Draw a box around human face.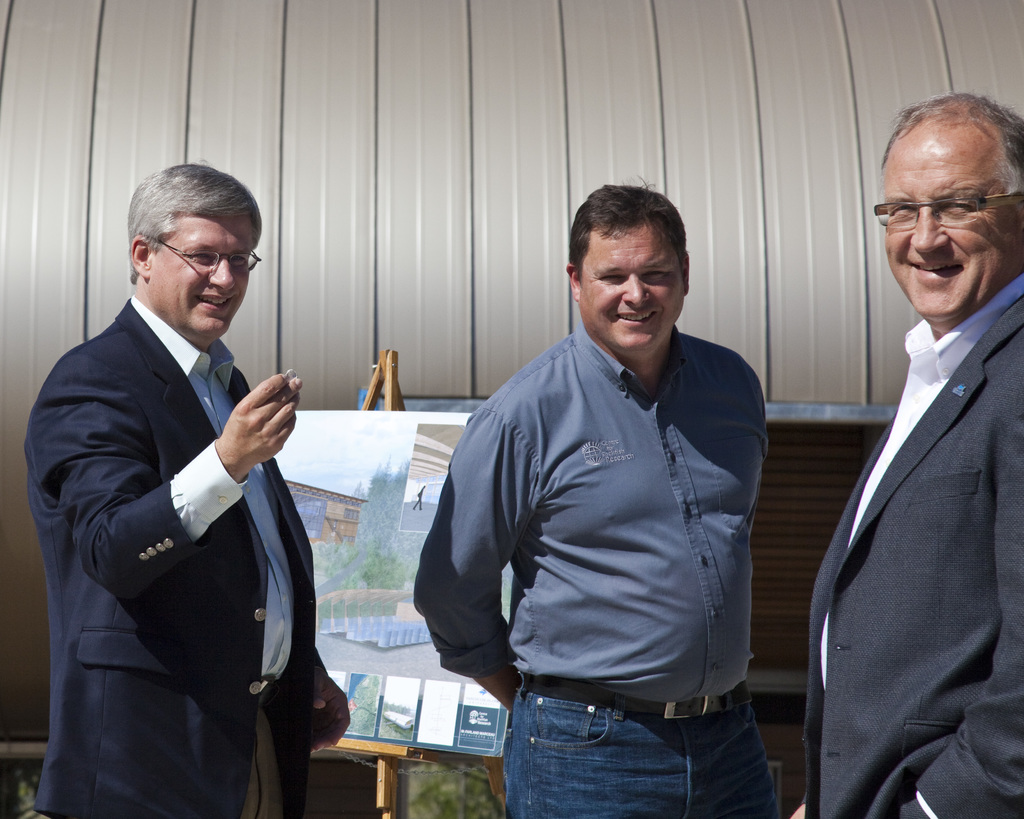
<bbox>148, 208, 252, 336</bbox>.
